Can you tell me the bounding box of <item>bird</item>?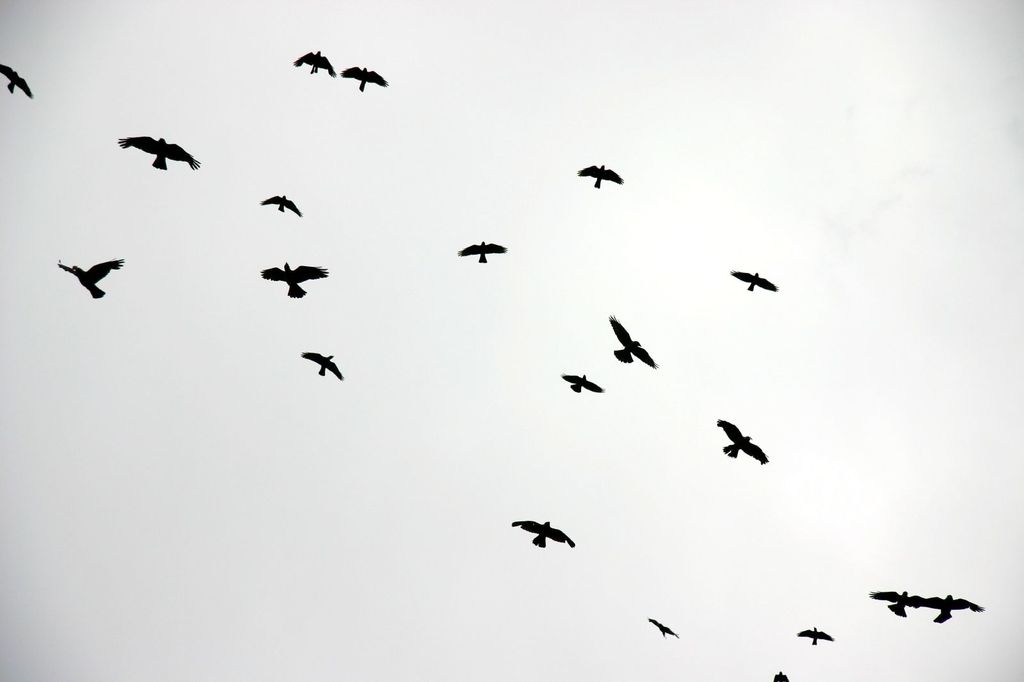
459/240/511/270.
